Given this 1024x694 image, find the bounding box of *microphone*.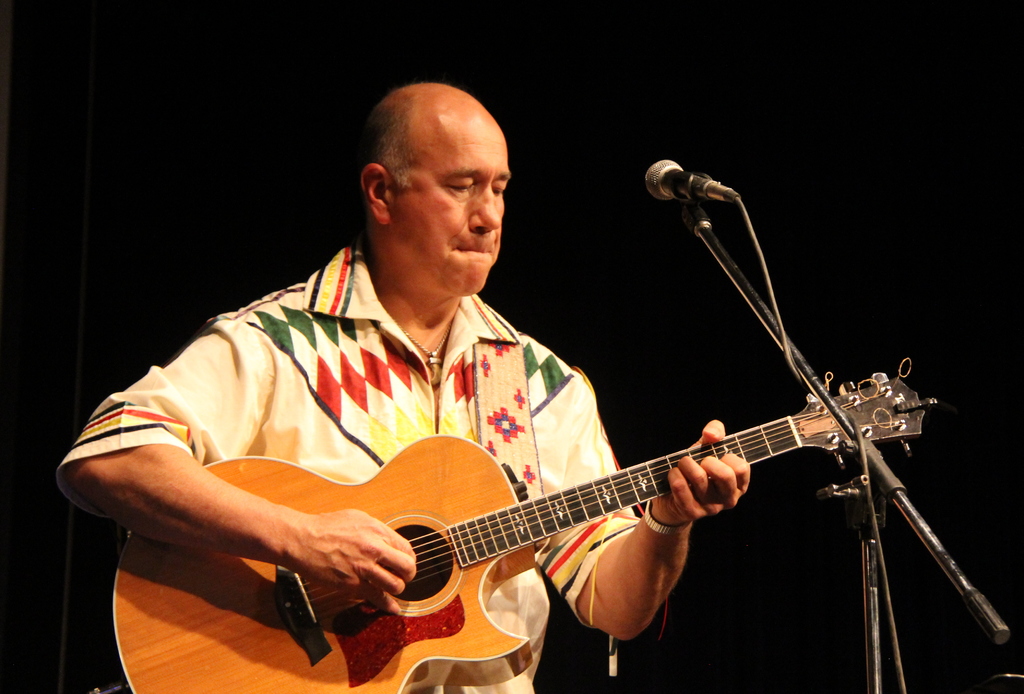
l=642, t=157, r=749, b=215.
